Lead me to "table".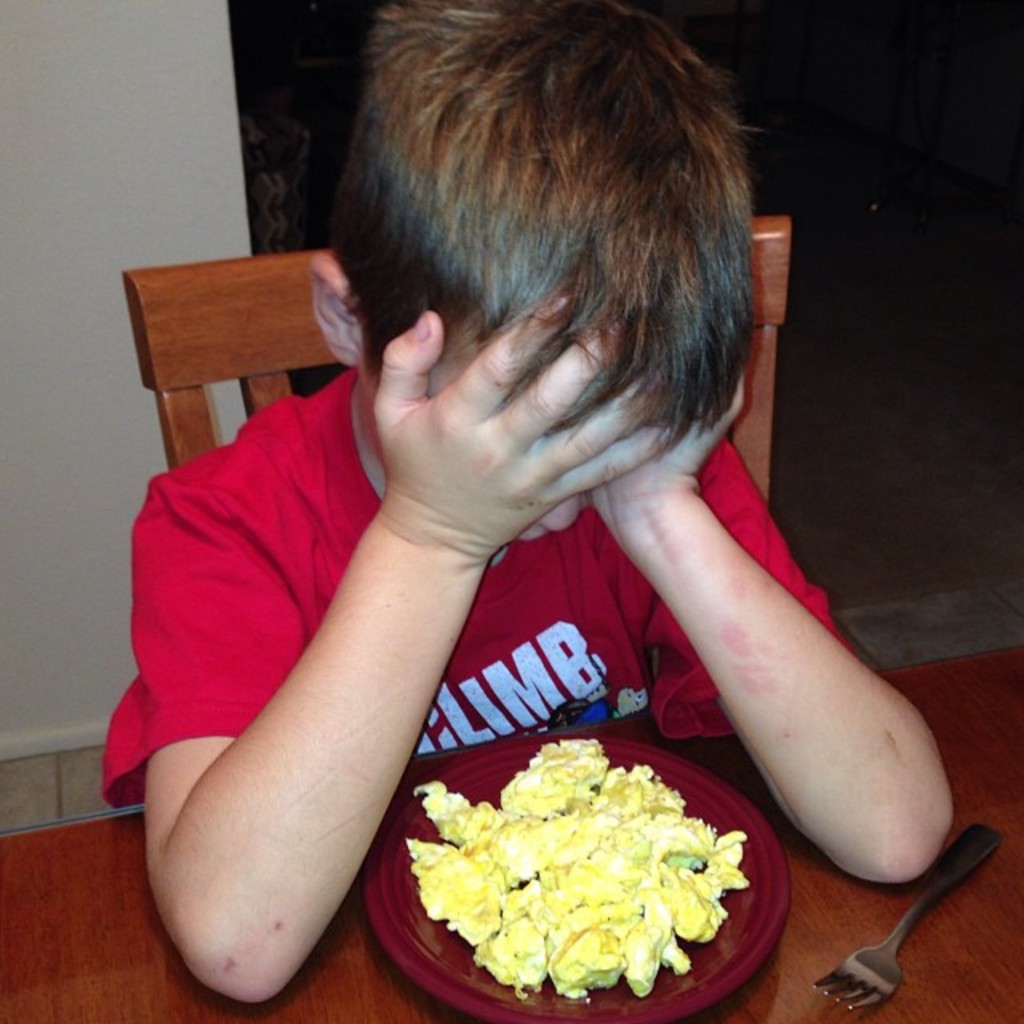
Lead to x1=0 y1=646 x2=1022 y2=1022.
